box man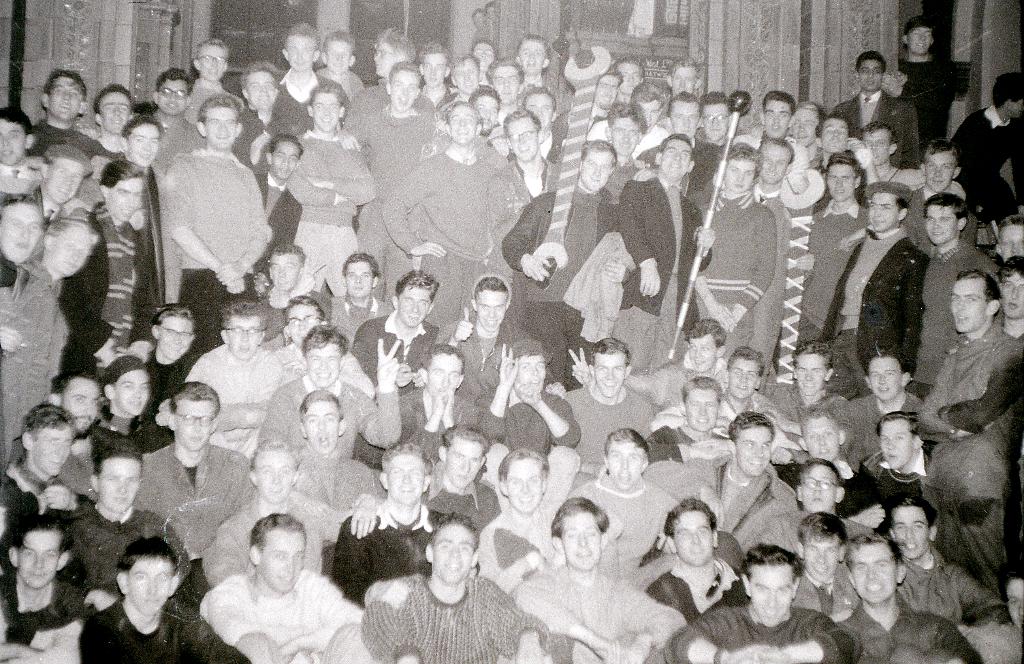
BBox(119, 302, 213, 394)
